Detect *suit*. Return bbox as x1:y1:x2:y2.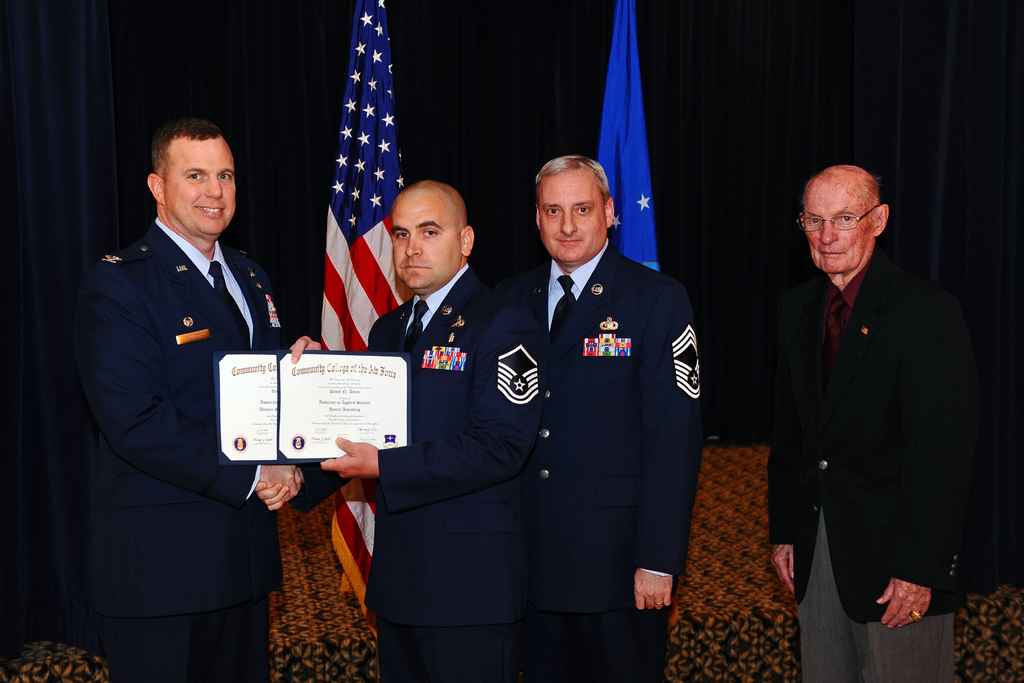
505:236:706:682.
